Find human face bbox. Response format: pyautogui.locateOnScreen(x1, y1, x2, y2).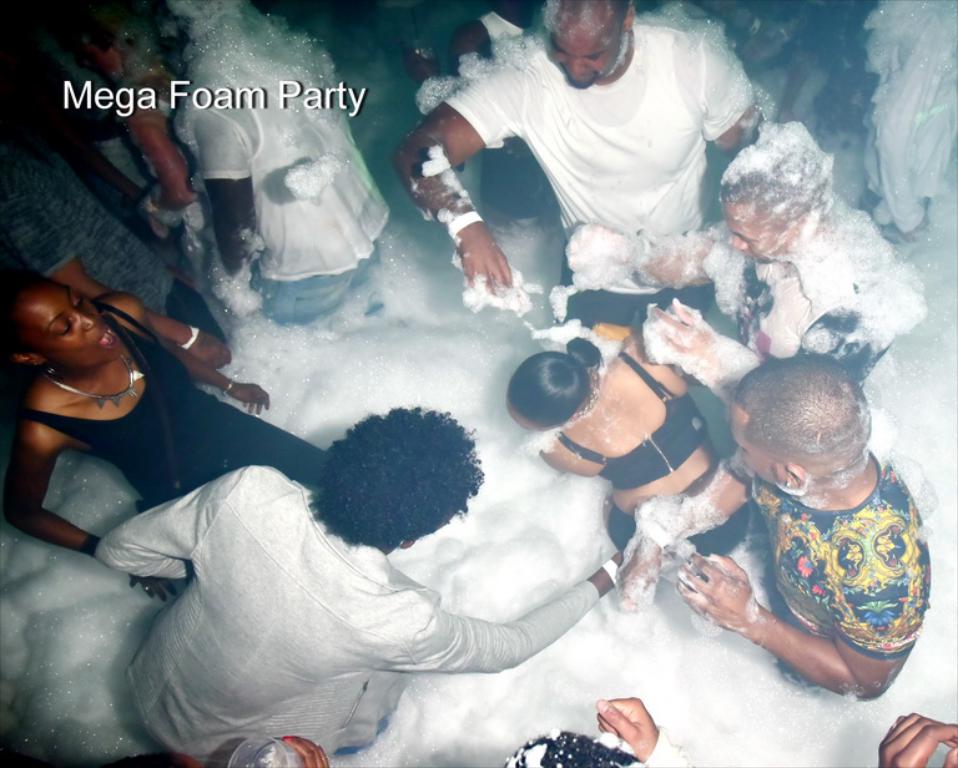
pyautogui.locateOnScreen(21, 286, 122, 369).
